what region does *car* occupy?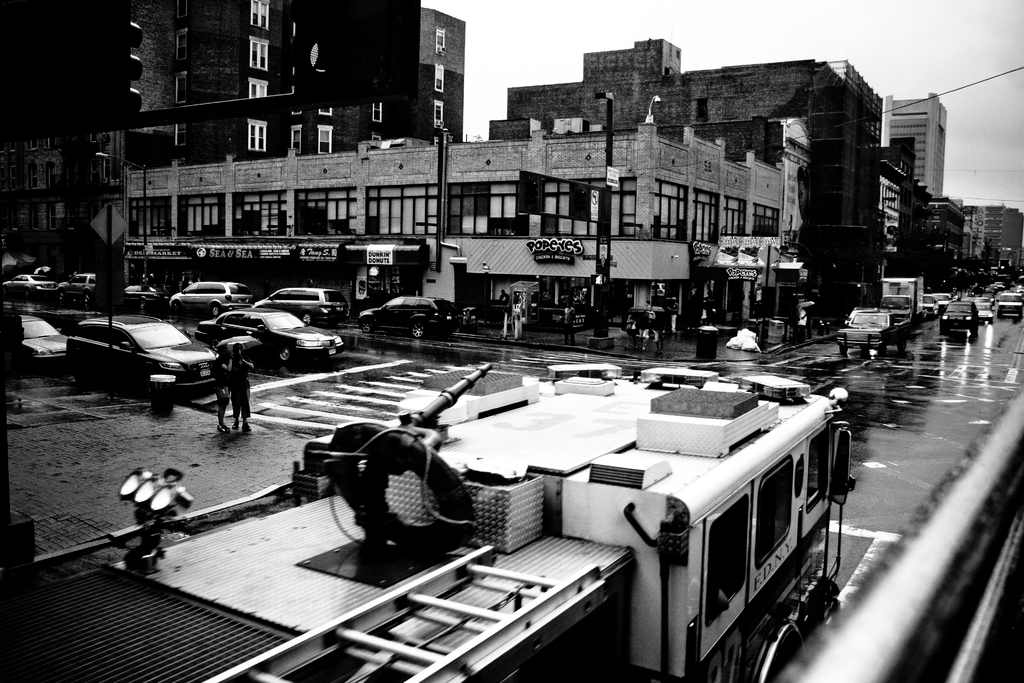
select_region(244, 277, 347, 323).
